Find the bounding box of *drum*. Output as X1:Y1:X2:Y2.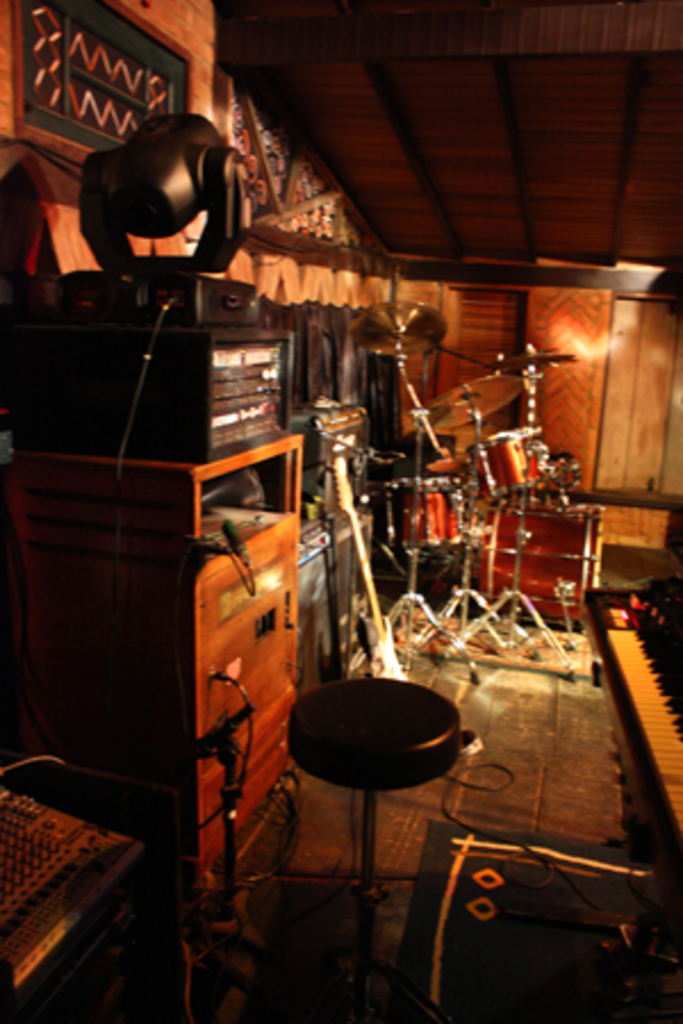
430:453:460:473.
